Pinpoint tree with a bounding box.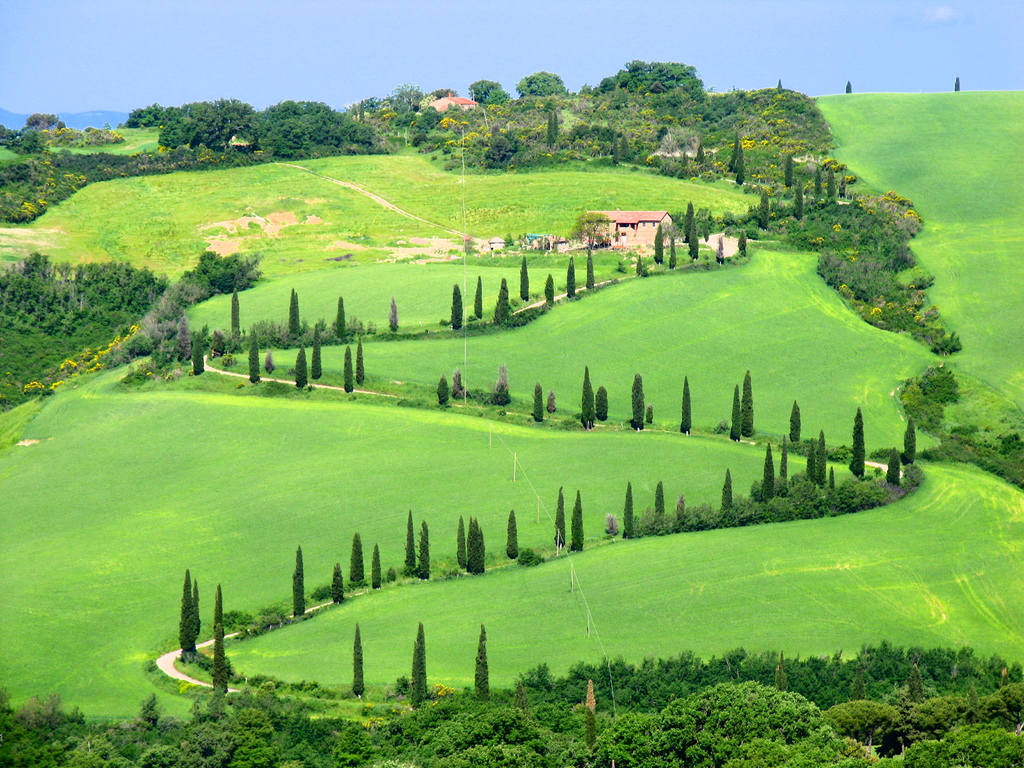
566, 257, 575, 297.
